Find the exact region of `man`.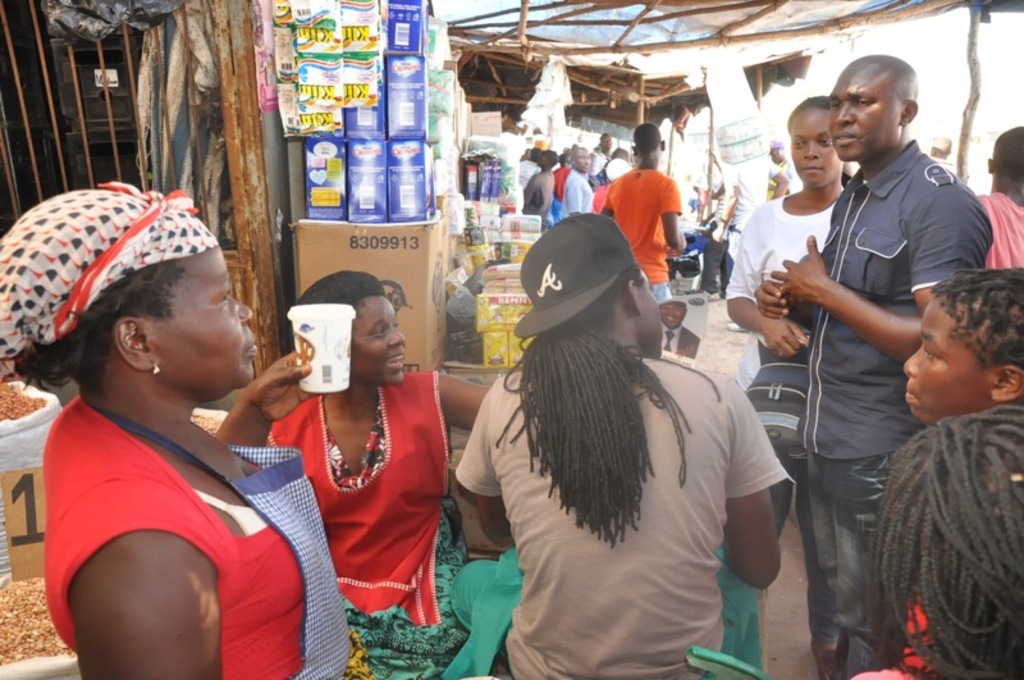
Exact region: (603, 124, 690, 304).
